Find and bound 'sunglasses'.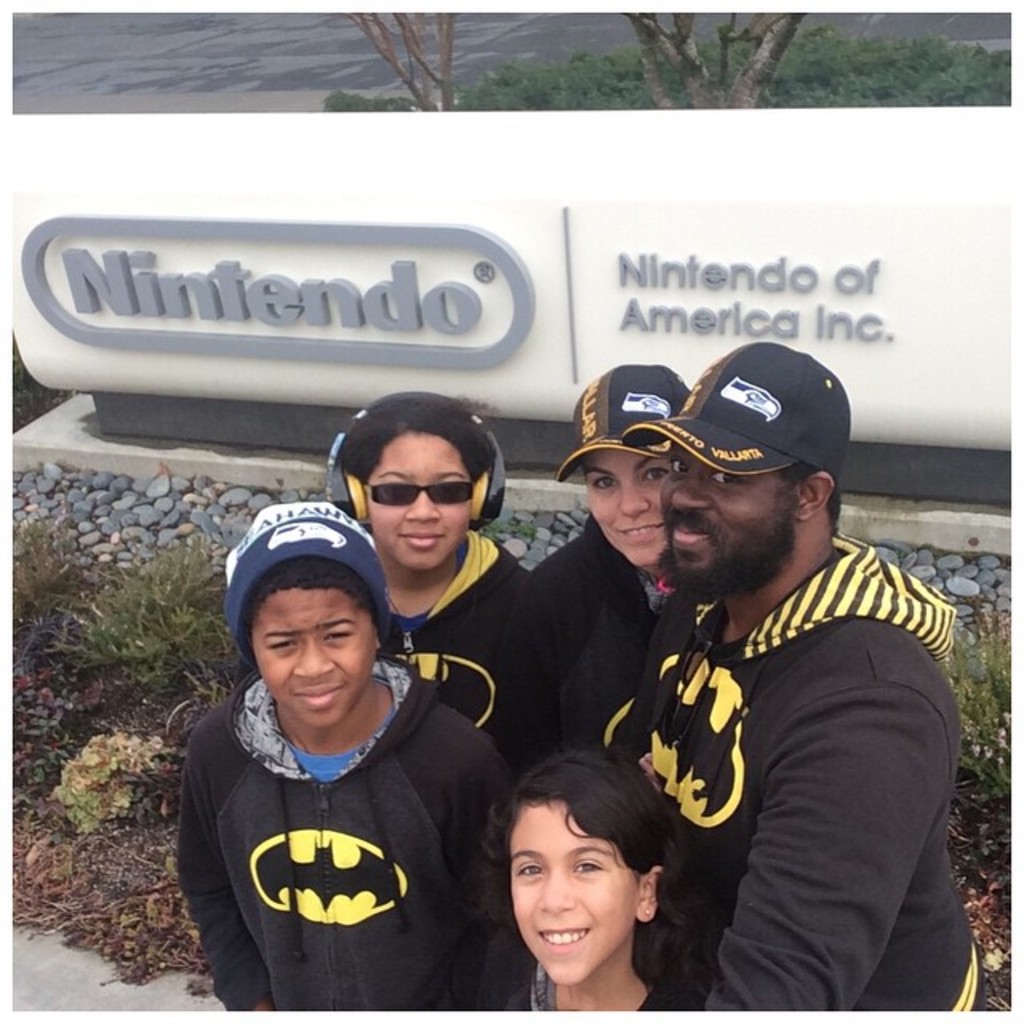
Bound: (x1=362, y1=480, x2=477, y2=506).
